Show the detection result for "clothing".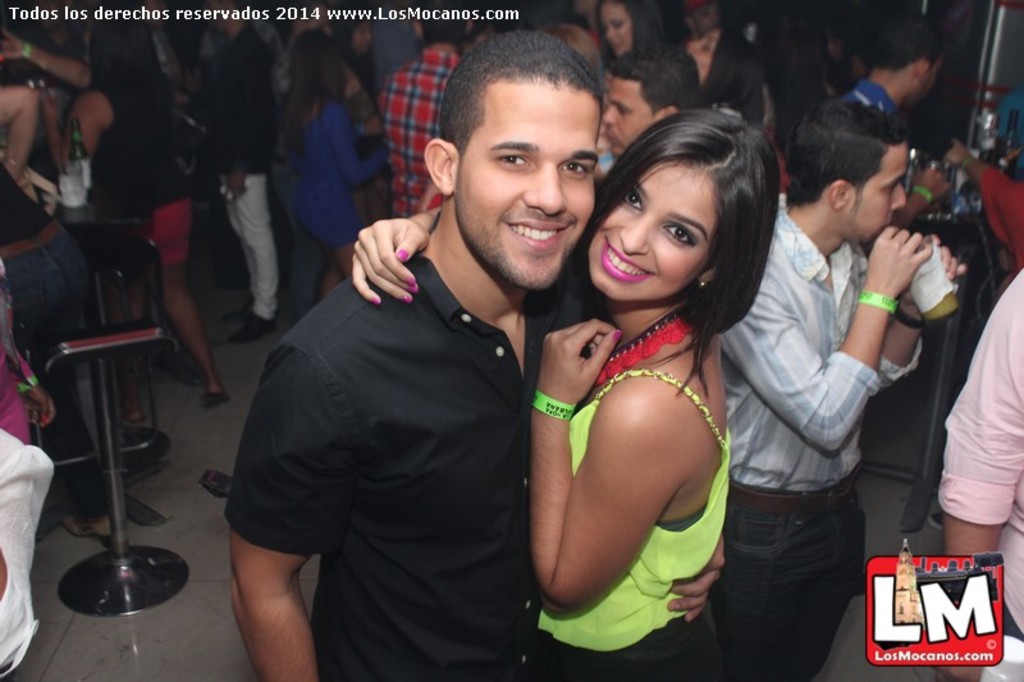
box=[371, 4, 425, 82].
